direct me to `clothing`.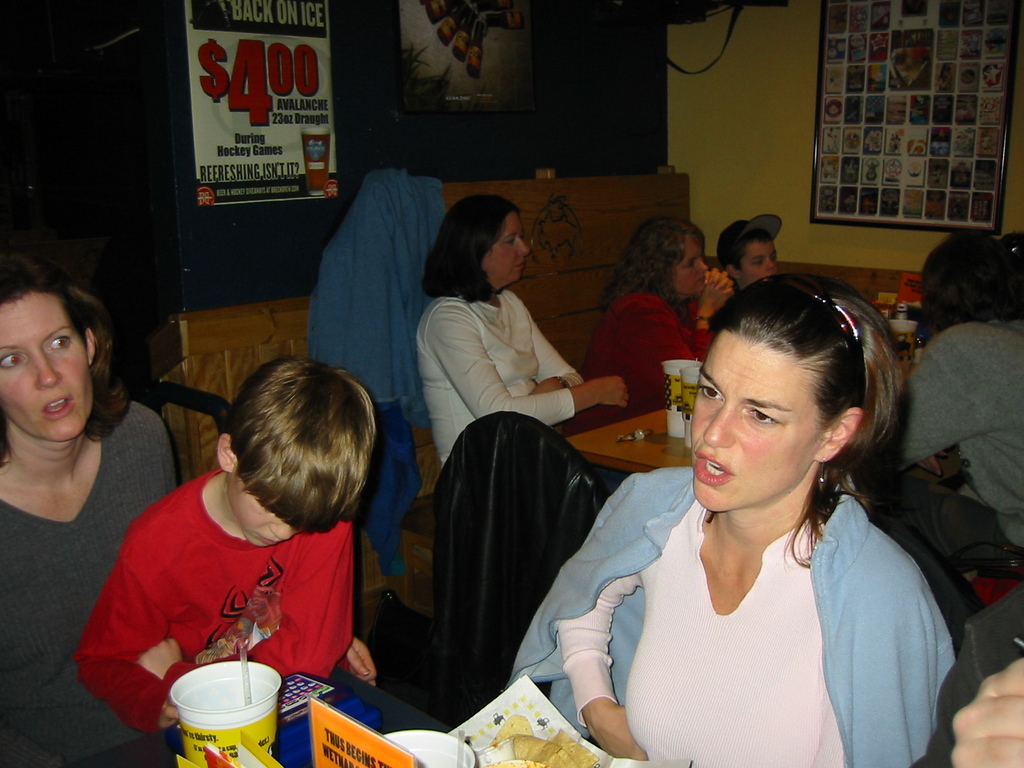
Direction: (left=88, top=476, right=380, bottom=710).
